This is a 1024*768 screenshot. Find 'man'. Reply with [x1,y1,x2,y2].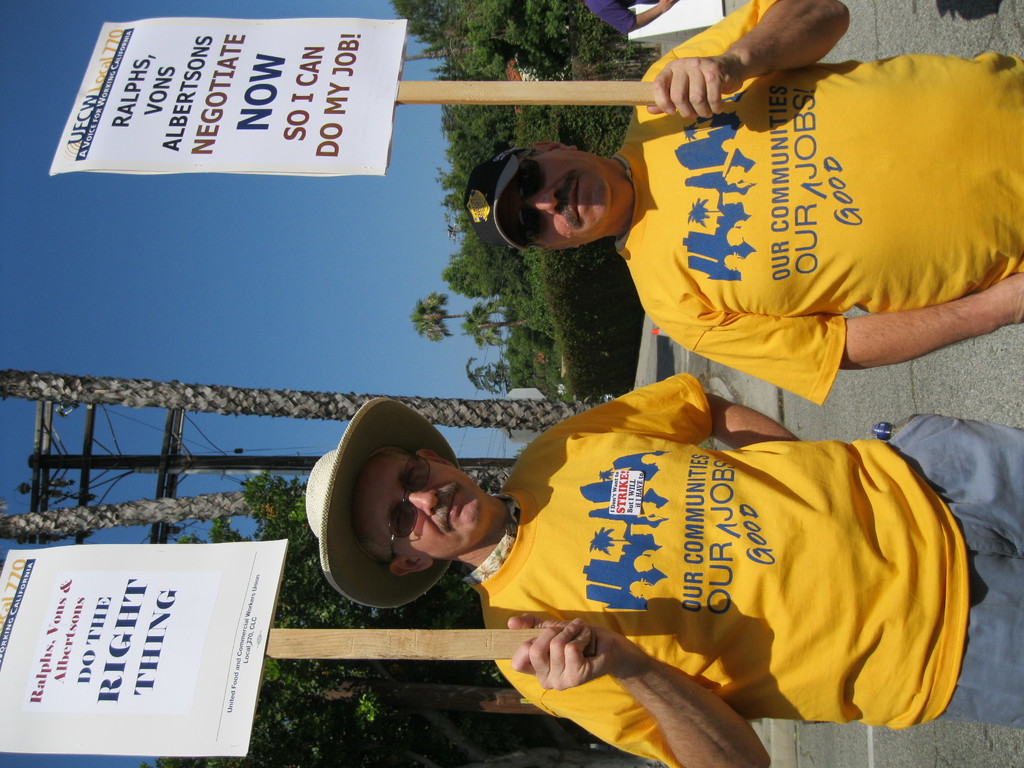
[577,0,680,35].
